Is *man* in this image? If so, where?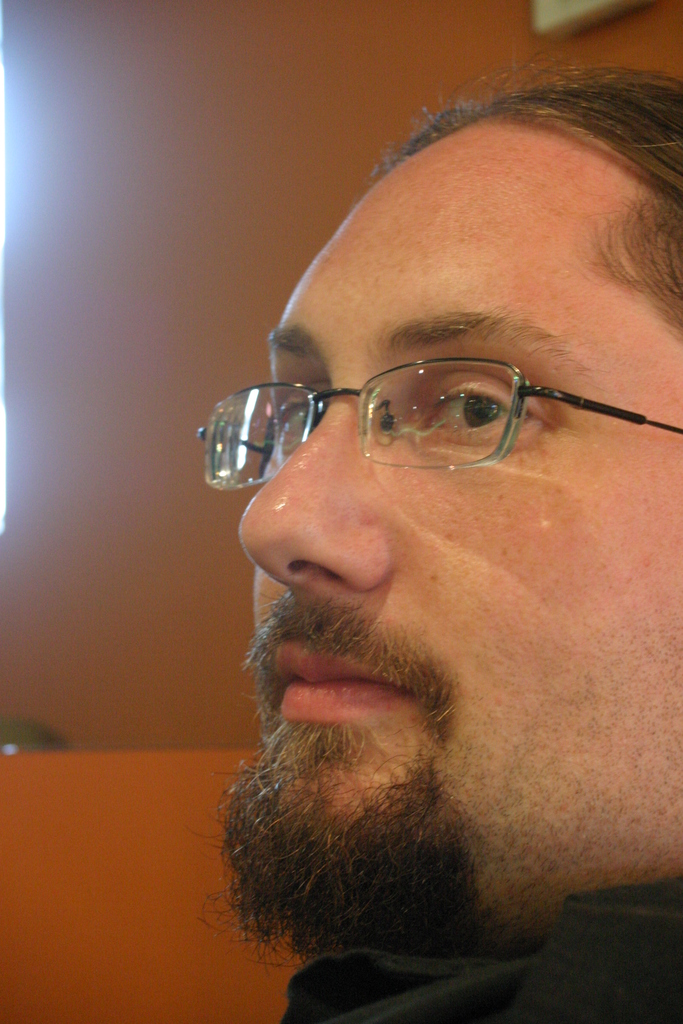
Yes, at select_region(195, 42, 682, 1023).
